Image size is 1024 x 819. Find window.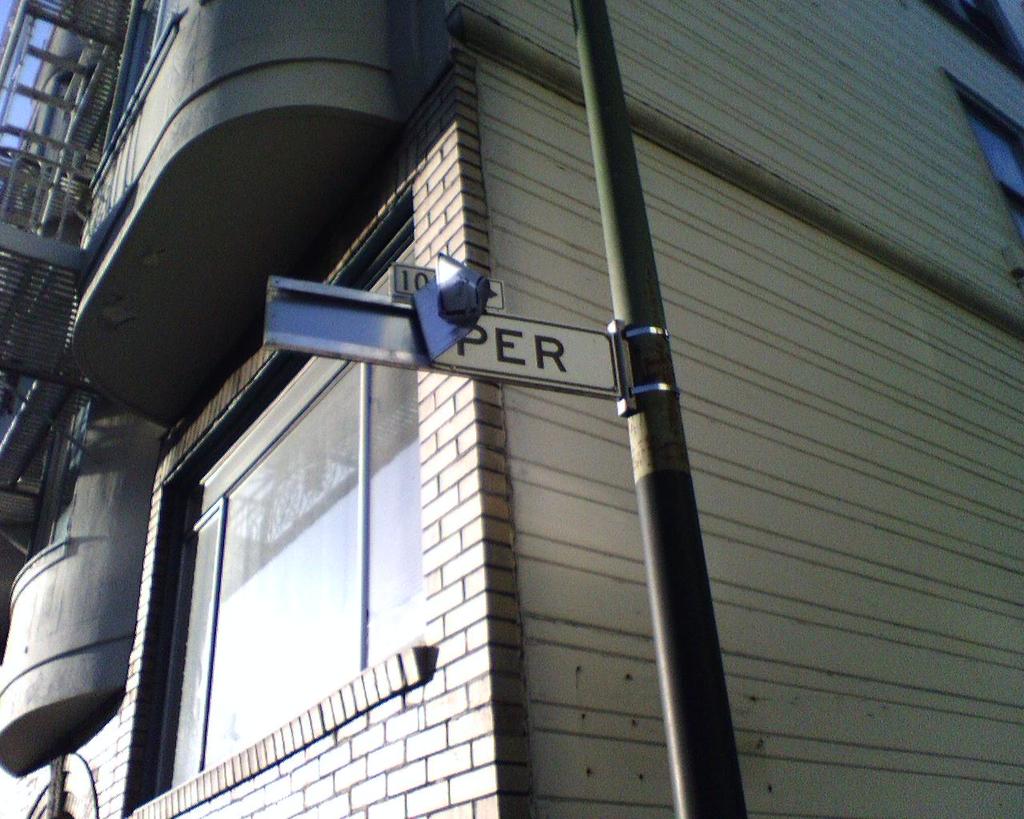
172/326/481/756.
